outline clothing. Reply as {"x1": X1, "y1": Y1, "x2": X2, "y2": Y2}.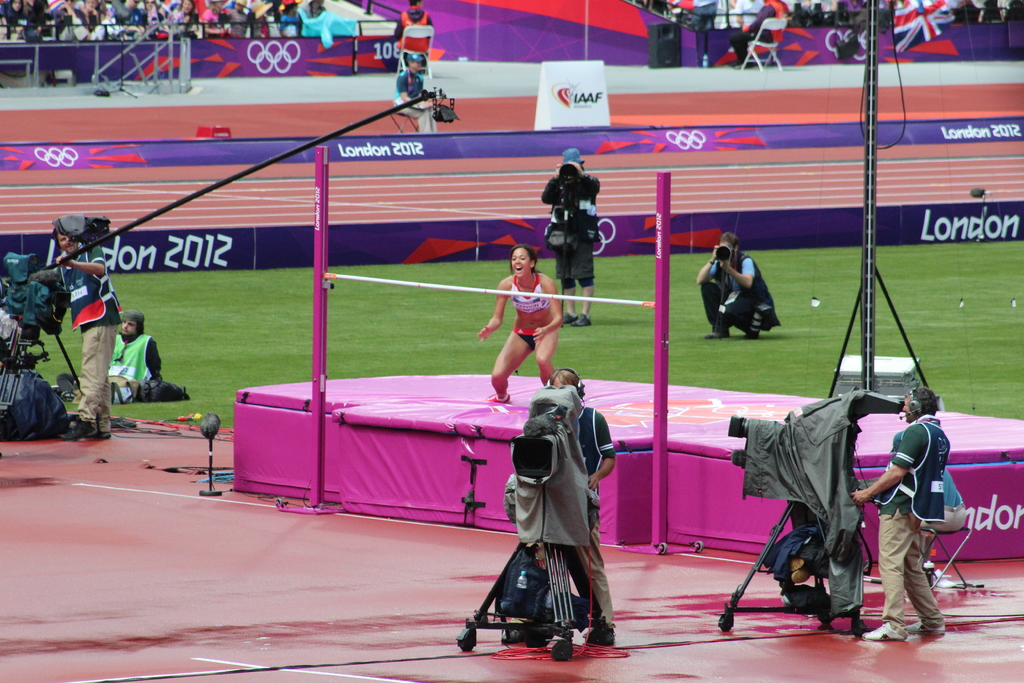
{"x1": 513, "y1": 317, "x2": 547, "y2": 349}.
